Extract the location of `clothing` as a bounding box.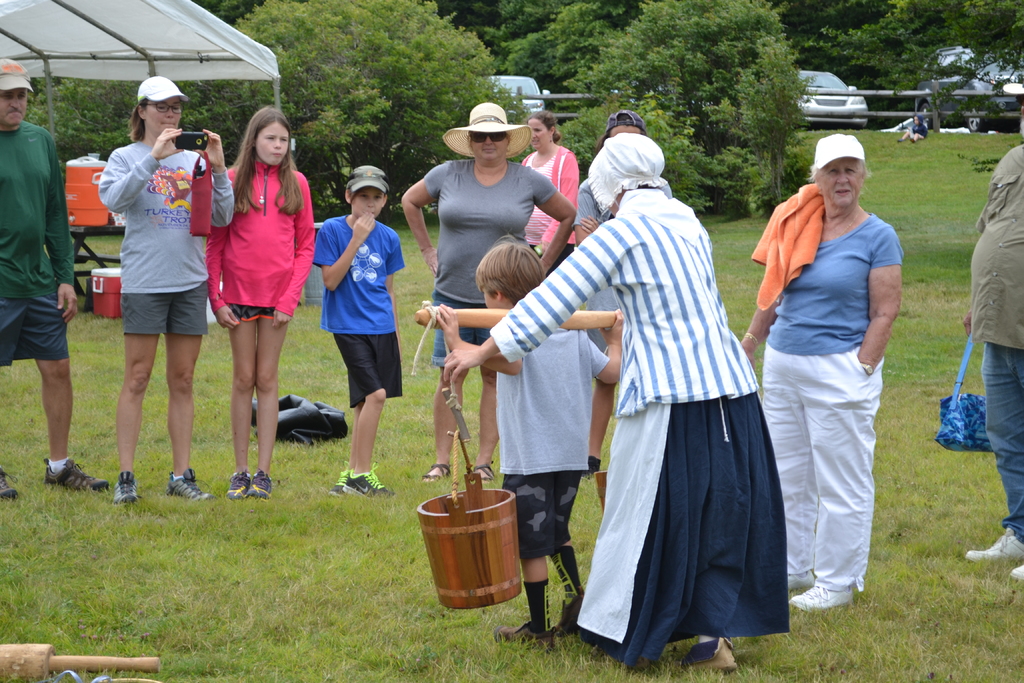
[420, 156, 559, 368].
